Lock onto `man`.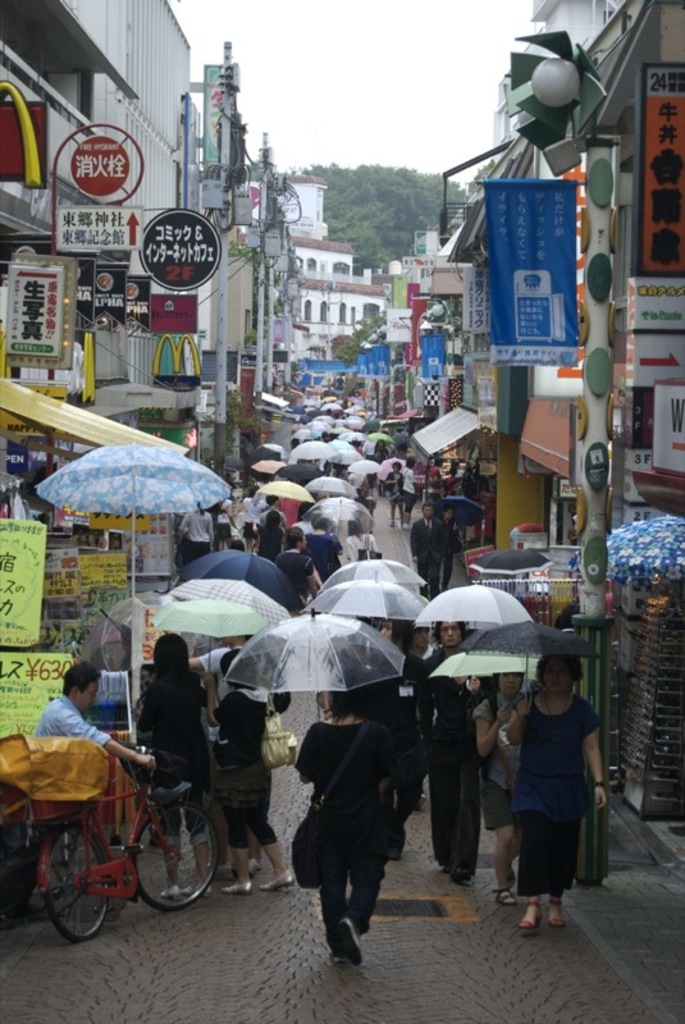
Locked: box(283, 525, 319, 614).
